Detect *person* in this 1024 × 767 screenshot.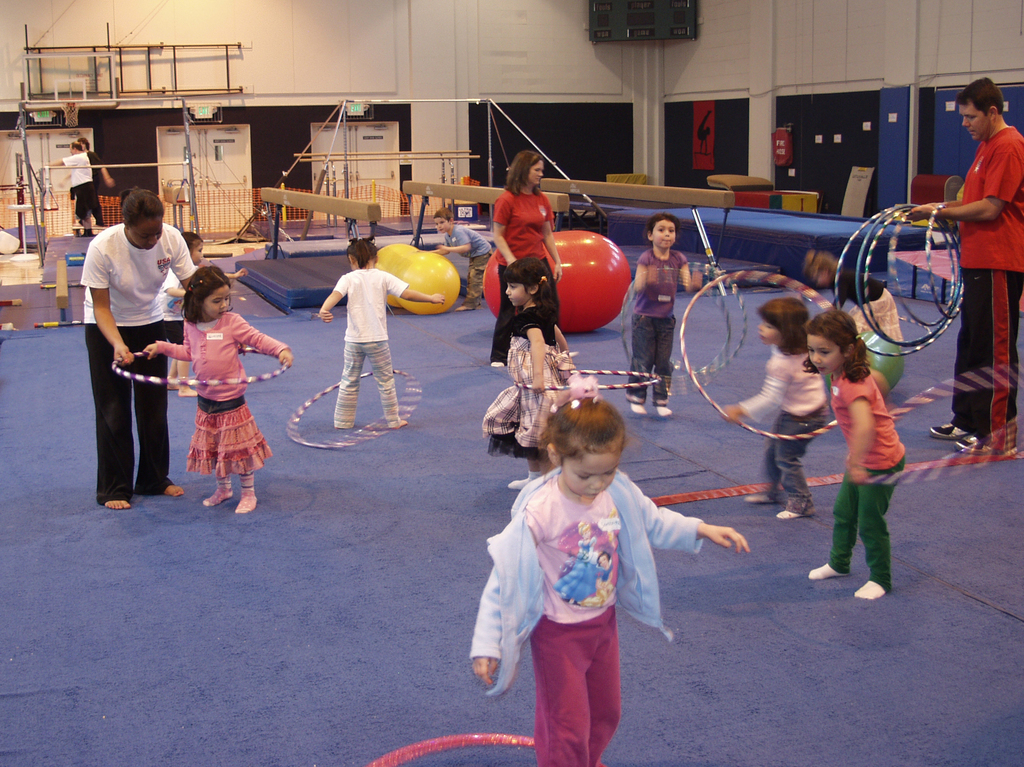
Detection: 618, 212, 700, 418.
